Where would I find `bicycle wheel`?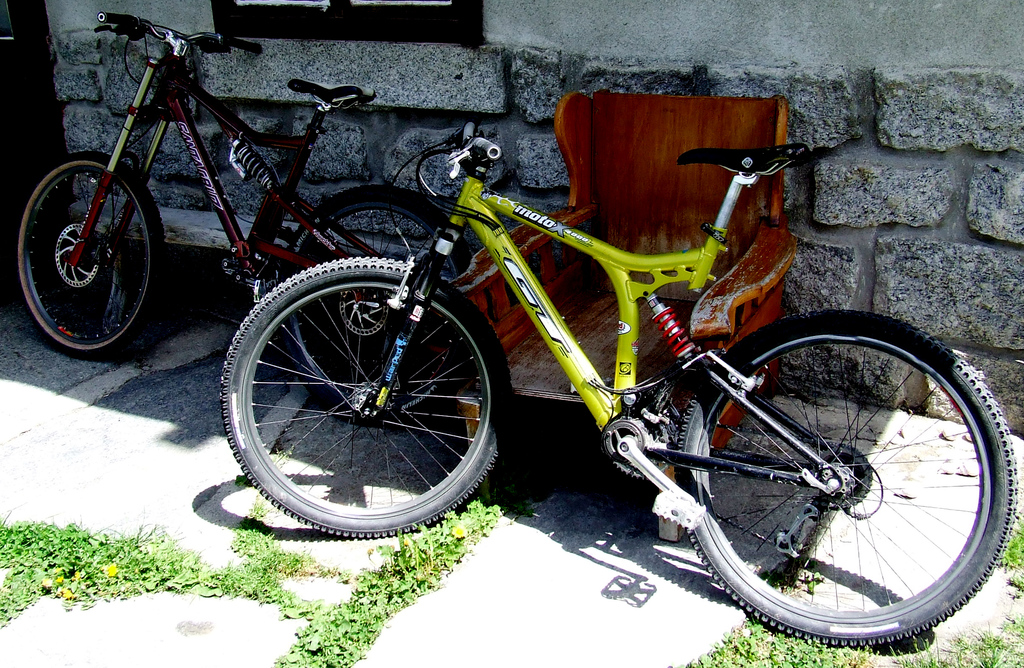
At <region>660, 318, 1018, 658</region>.
